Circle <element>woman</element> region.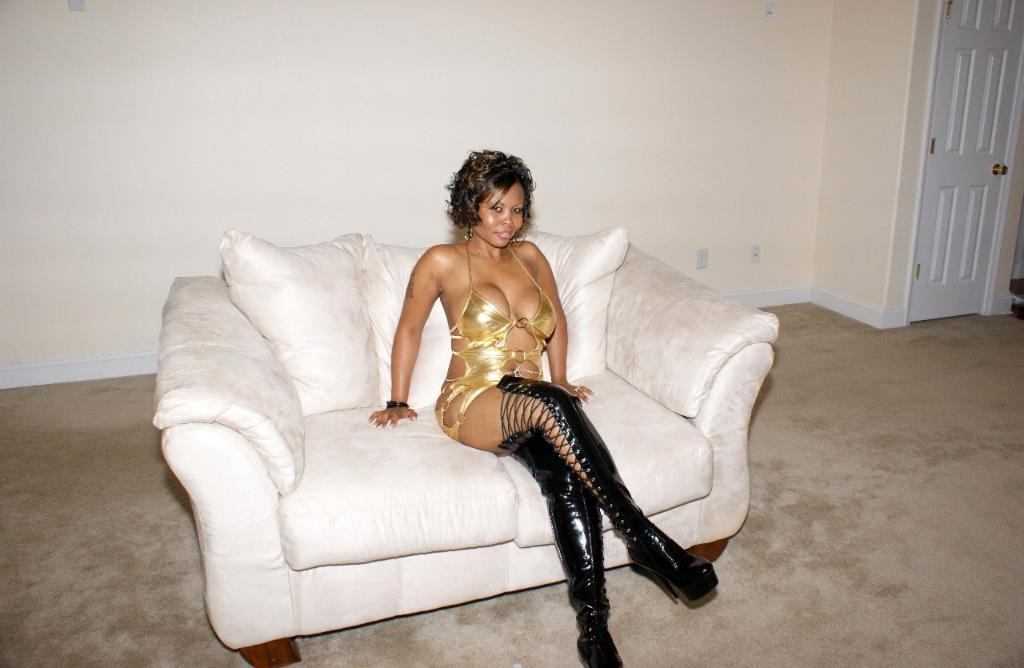
Region: BBox(402, 138, 670, 622).
